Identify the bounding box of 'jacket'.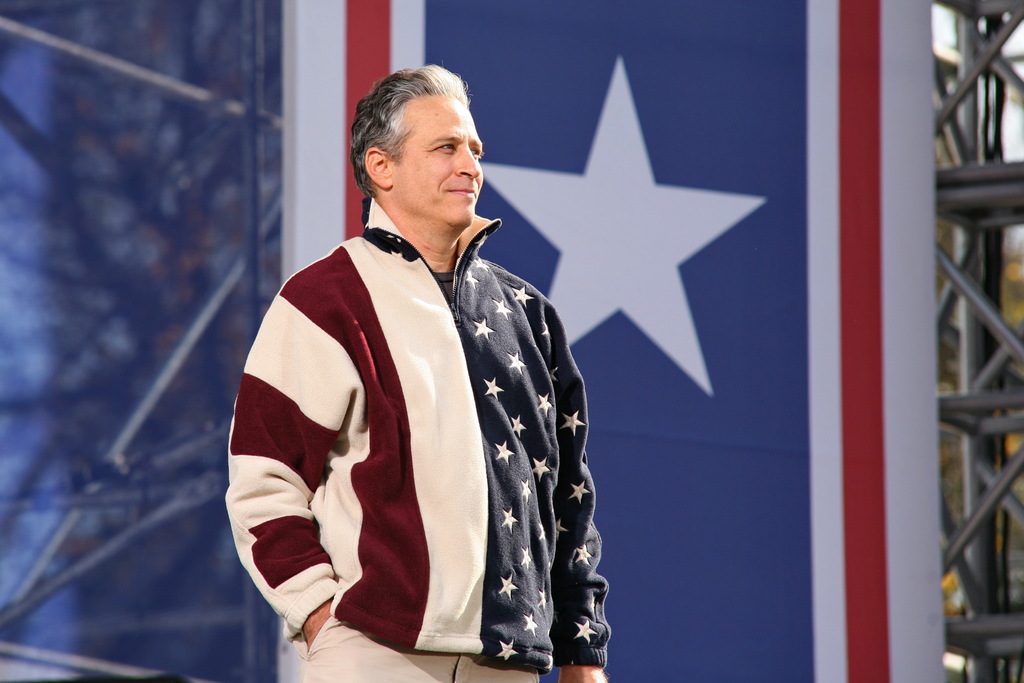
[x1=224, y1=198, x2=610, y2=659].
